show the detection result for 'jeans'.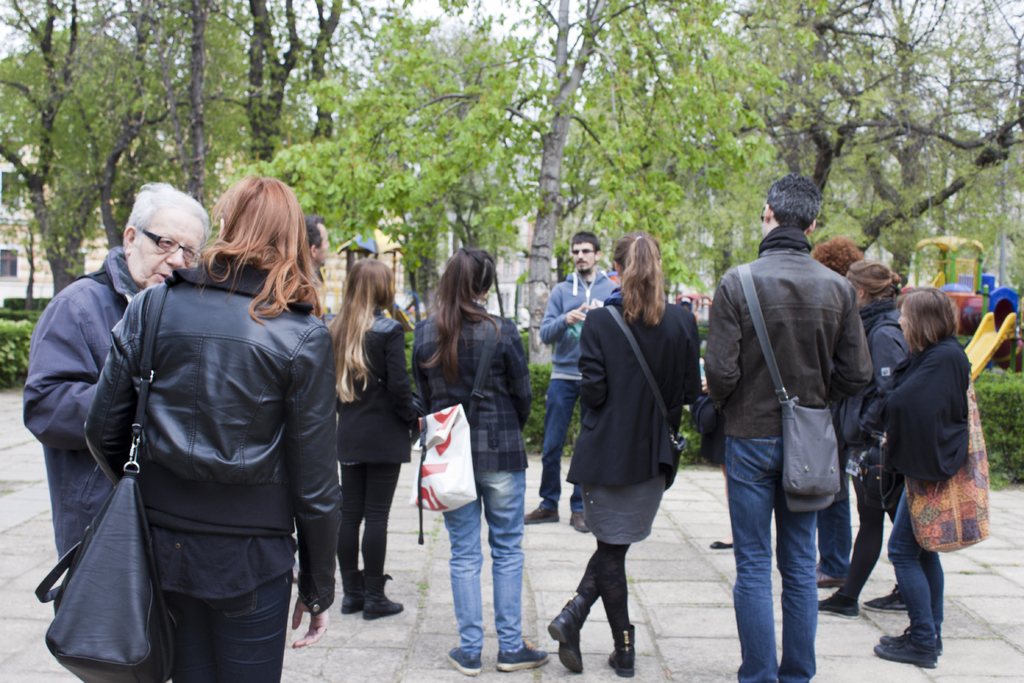
BBox(887, 486, 945, 649).
